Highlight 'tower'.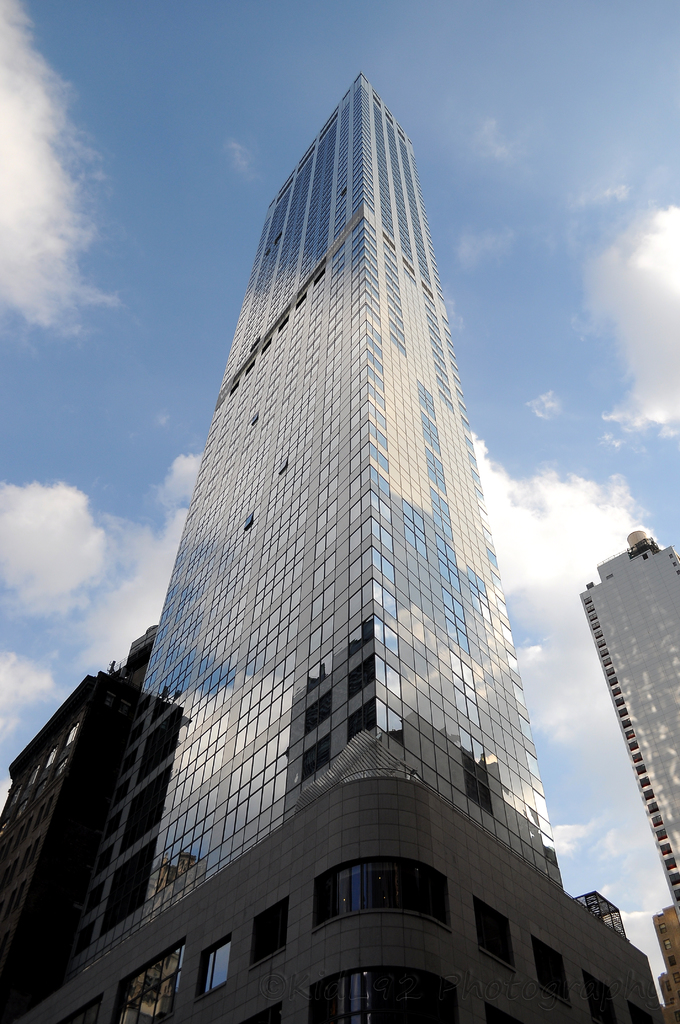
Highlighted region: region(0, 650, 136, 1014).
